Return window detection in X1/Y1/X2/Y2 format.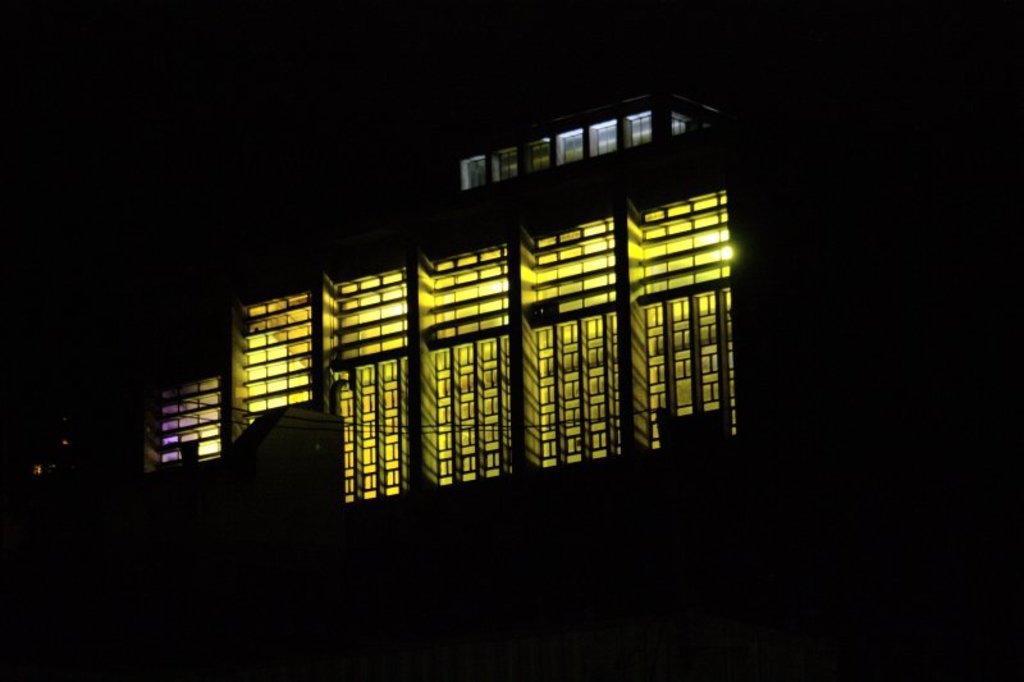
673/114/692/139.
